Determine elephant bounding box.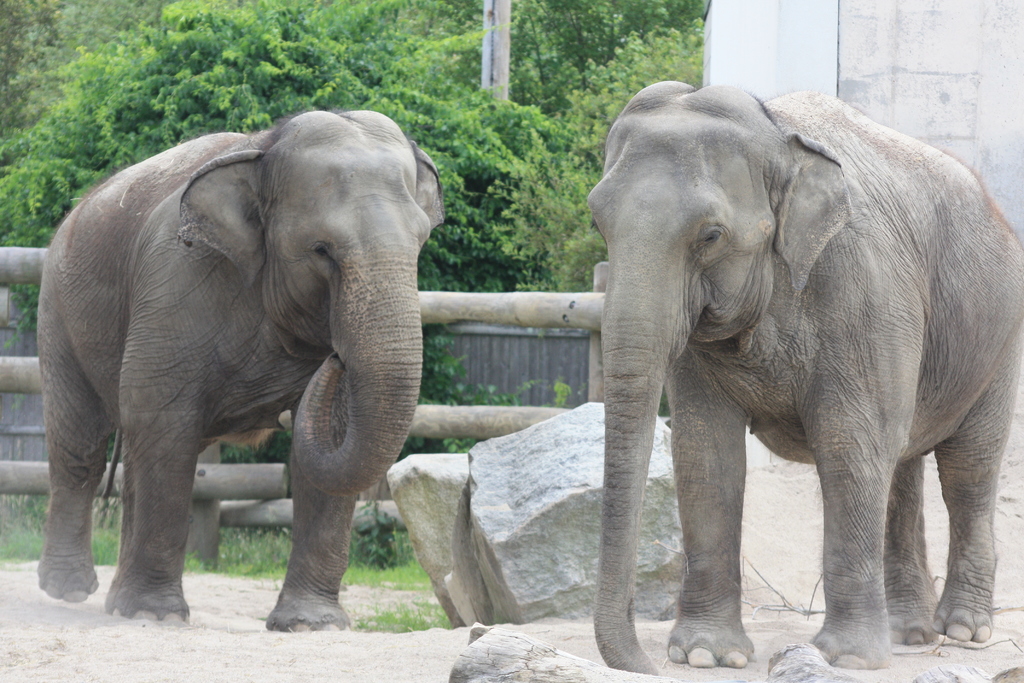
Determined: [x1=25, y1=118, x2=465, y2=642].
